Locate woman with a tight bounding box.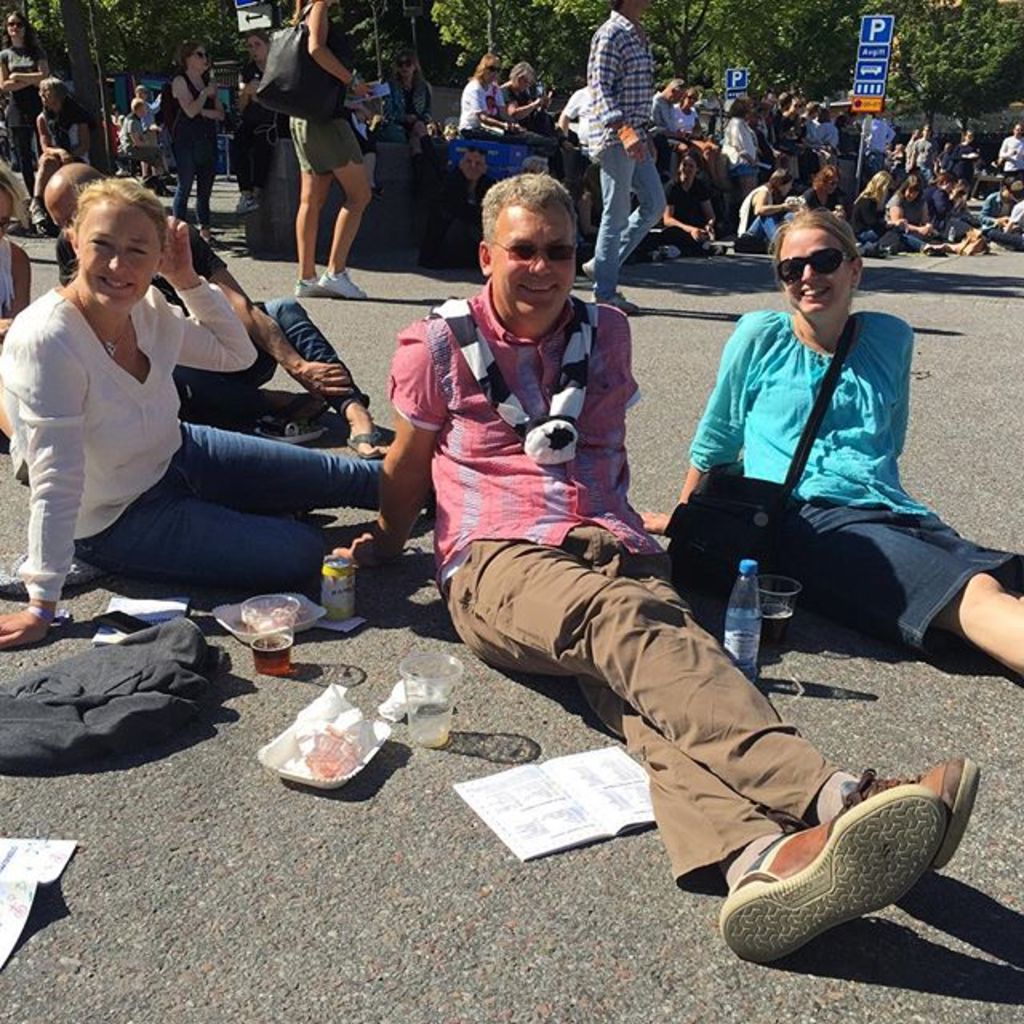
(x1=230, y1=29, x2=274, y2=211).
